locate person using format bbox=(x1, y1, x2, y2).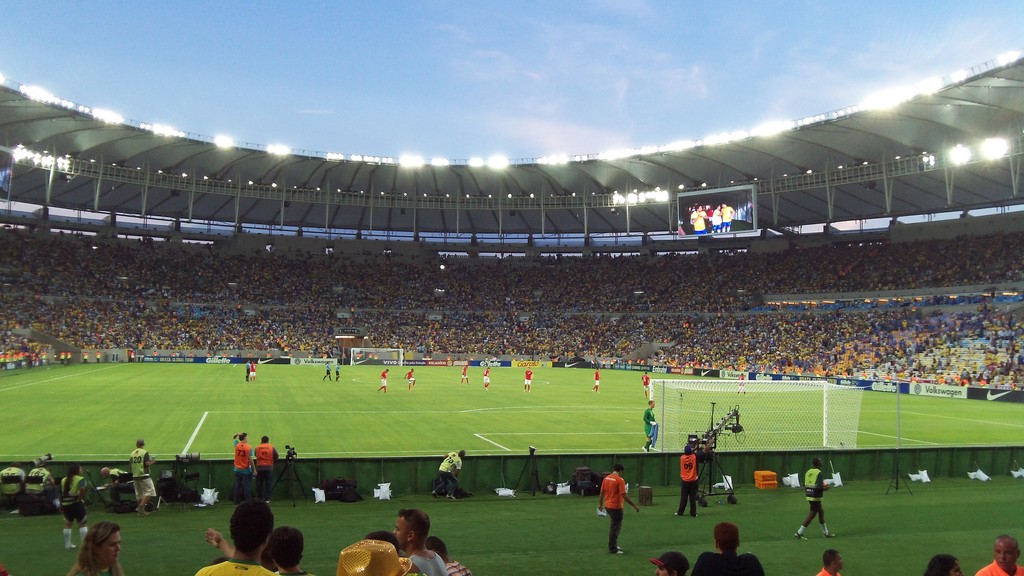
bbox=(374, 367, 391, 396).
